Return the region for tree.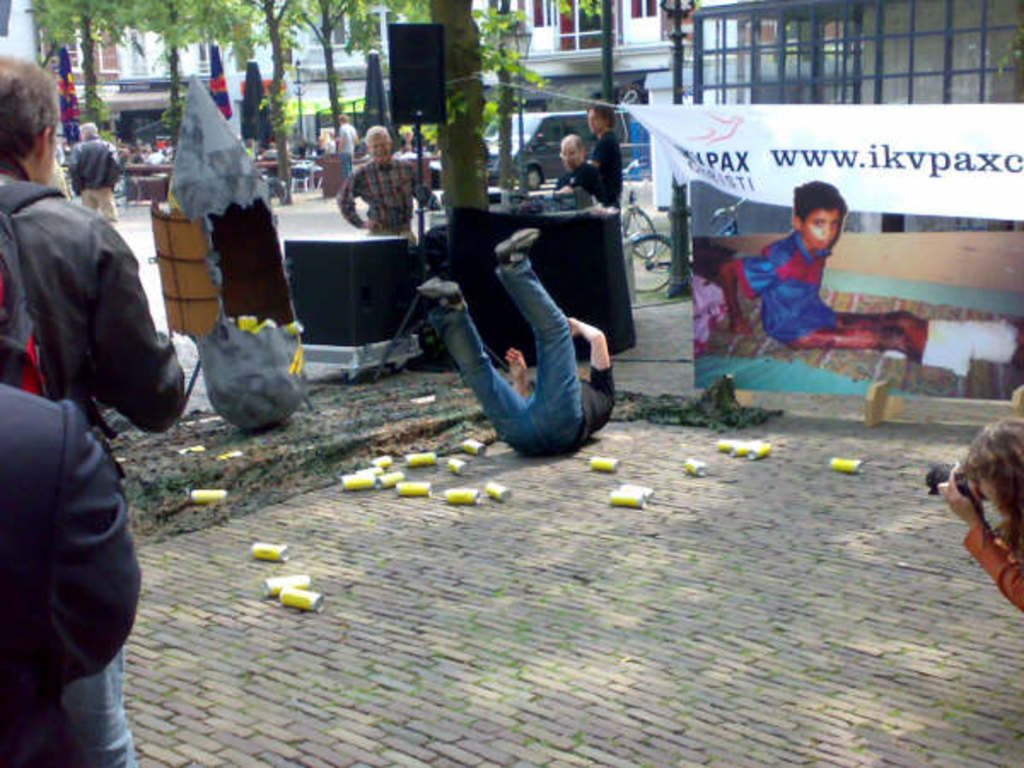
locate(230, 0, 292, 198).
